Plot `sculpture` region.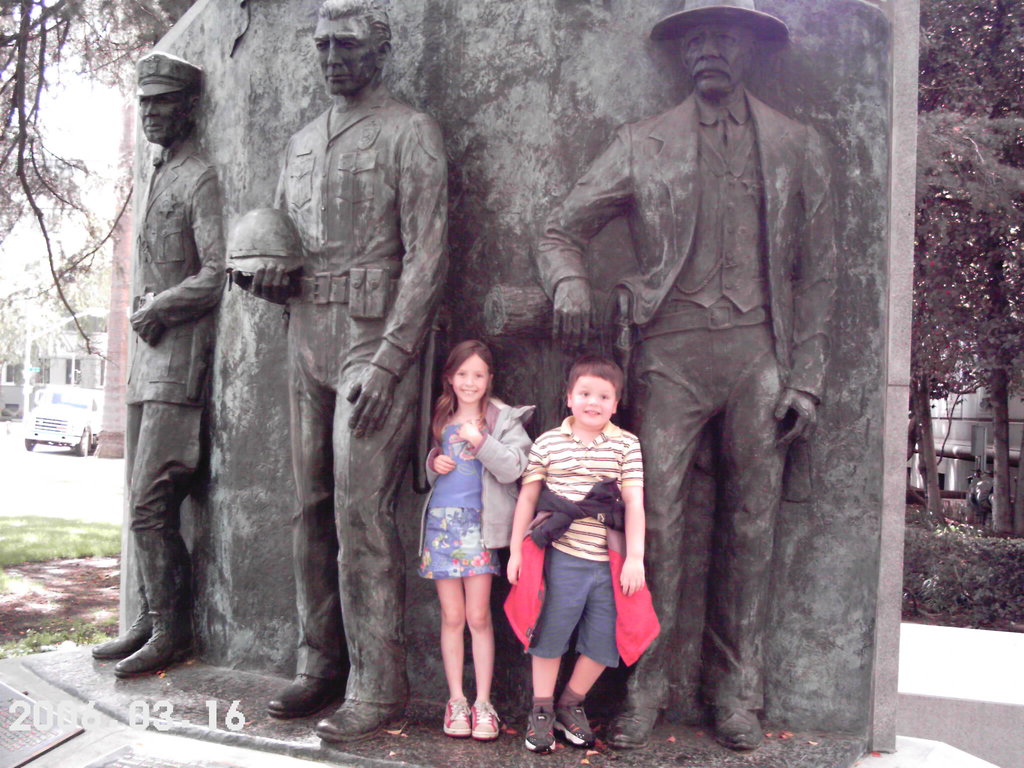
Plotted at <region>89, 48, 211, 705</region>.
